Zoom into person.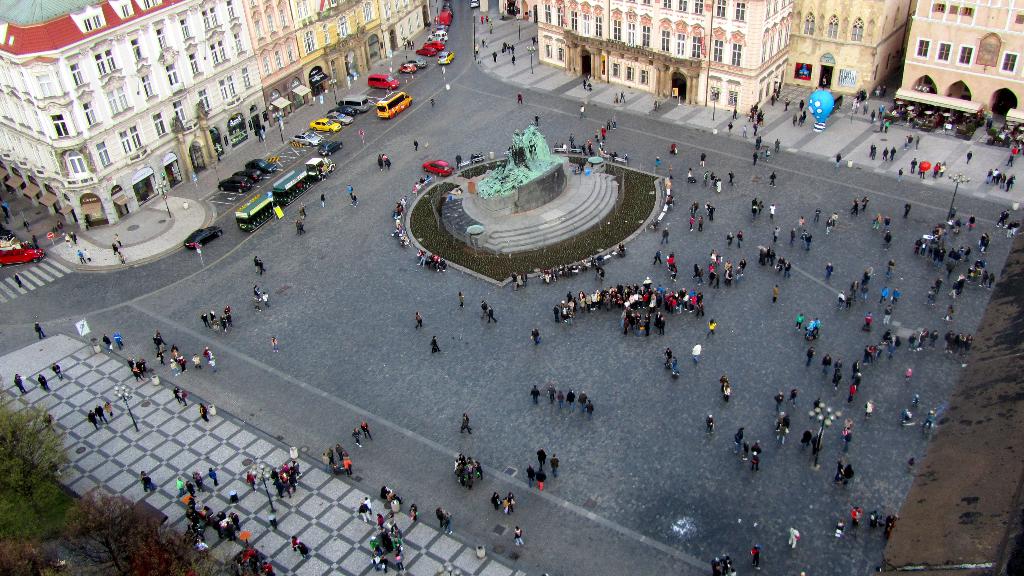
Zoom target: (612, 118, 618, 126).
